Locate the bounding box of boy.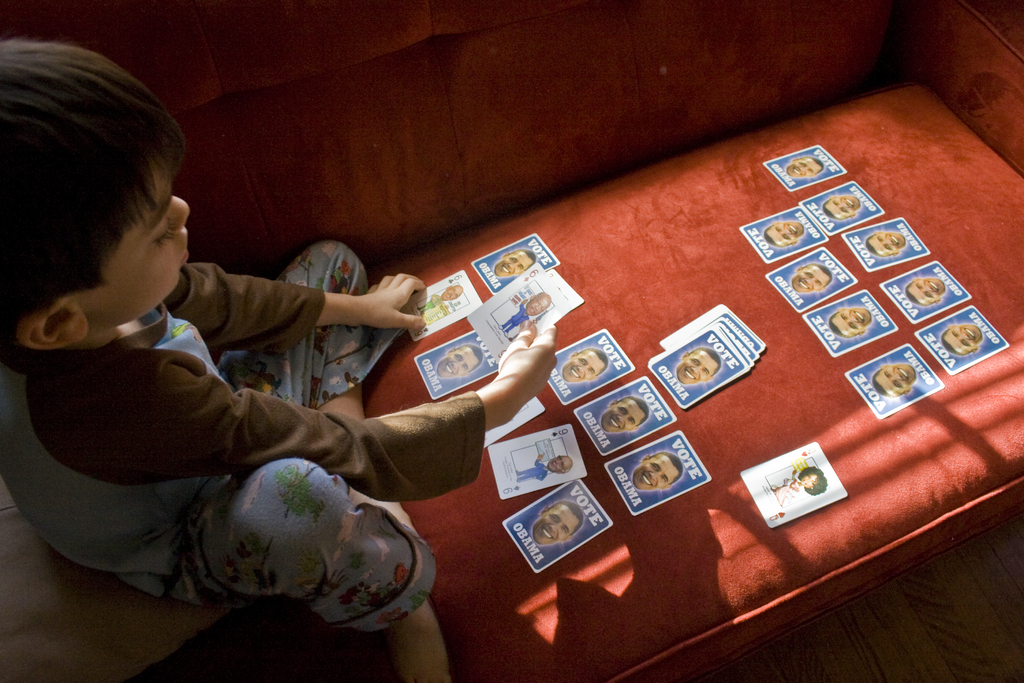
Bounding box: bbox=[560, 346, 609, 383].
